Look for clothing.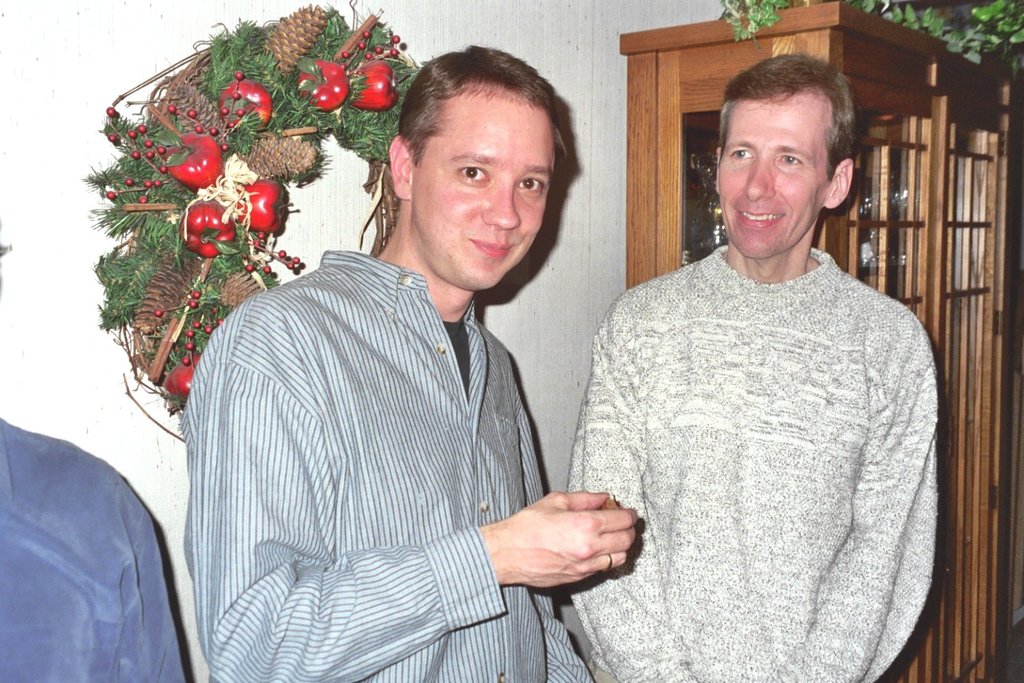
Found: BBox(563, 246, 965, 682).
